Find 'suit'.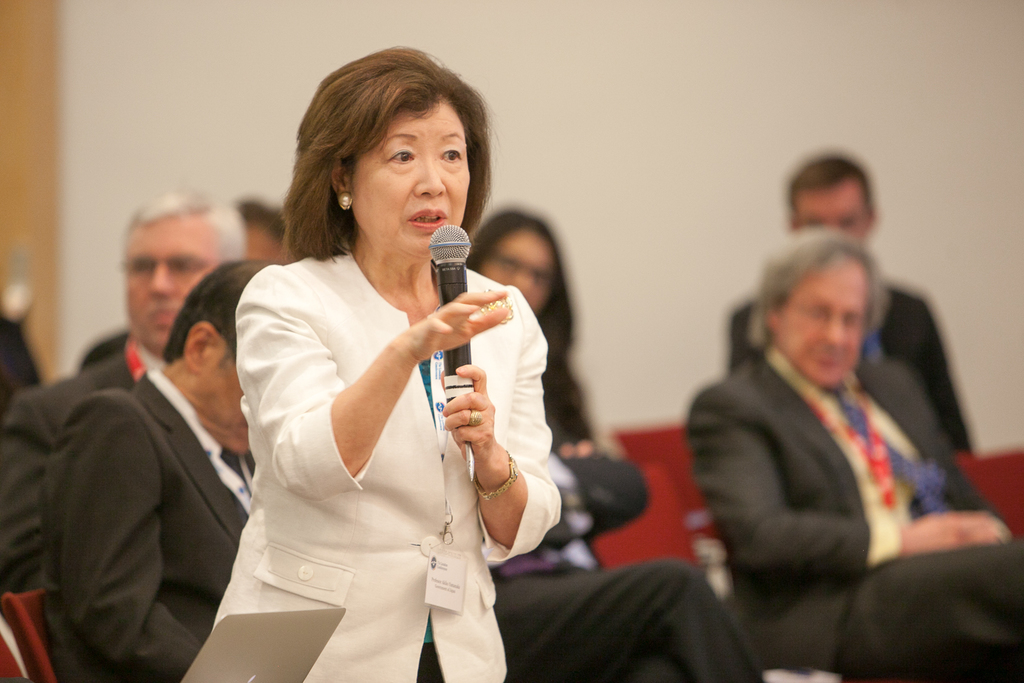
825, 528, 1023, 682.
